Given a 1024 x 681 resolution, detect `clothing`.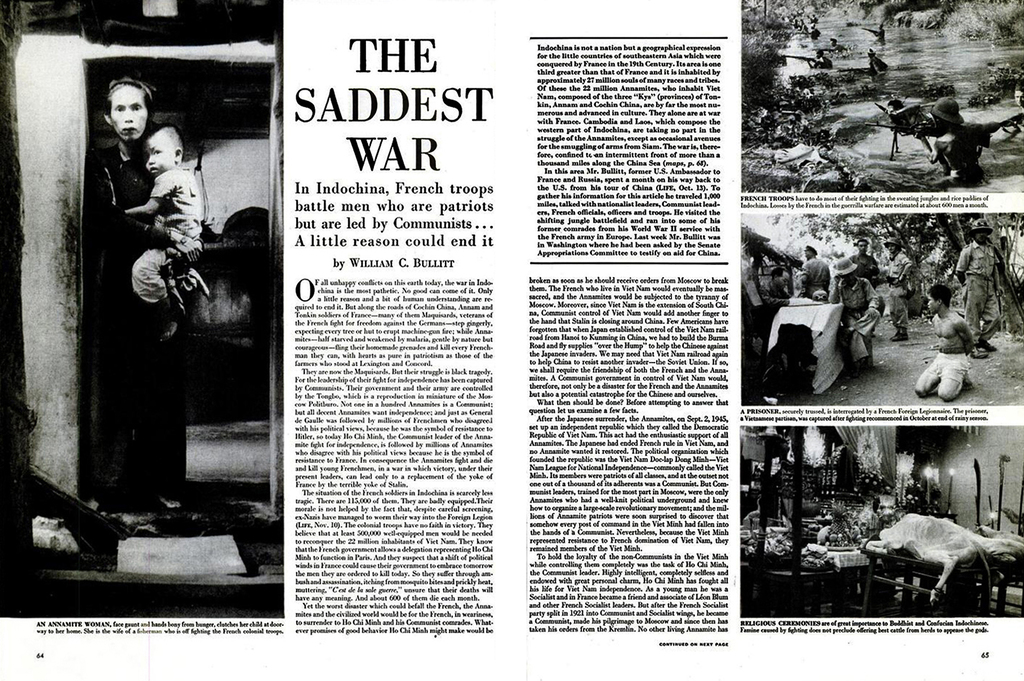
bbox=(852, 251, 879, 285).
